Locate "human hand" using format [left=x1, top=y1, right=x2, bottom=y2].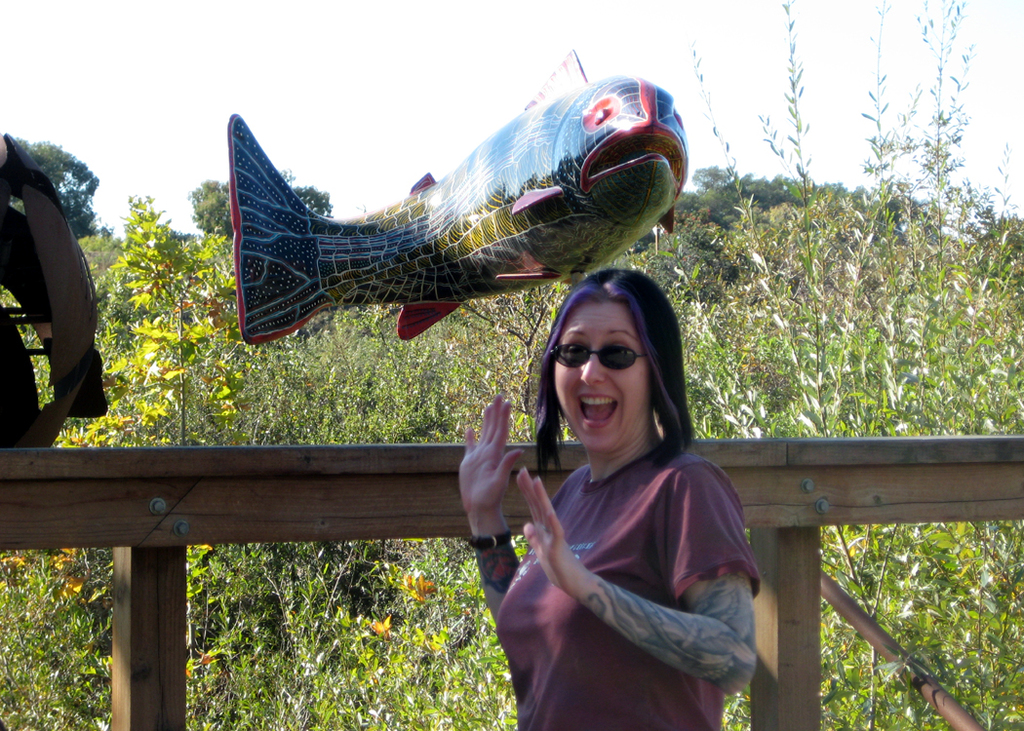
[left=465, top=404, right=540, bottom=550].
